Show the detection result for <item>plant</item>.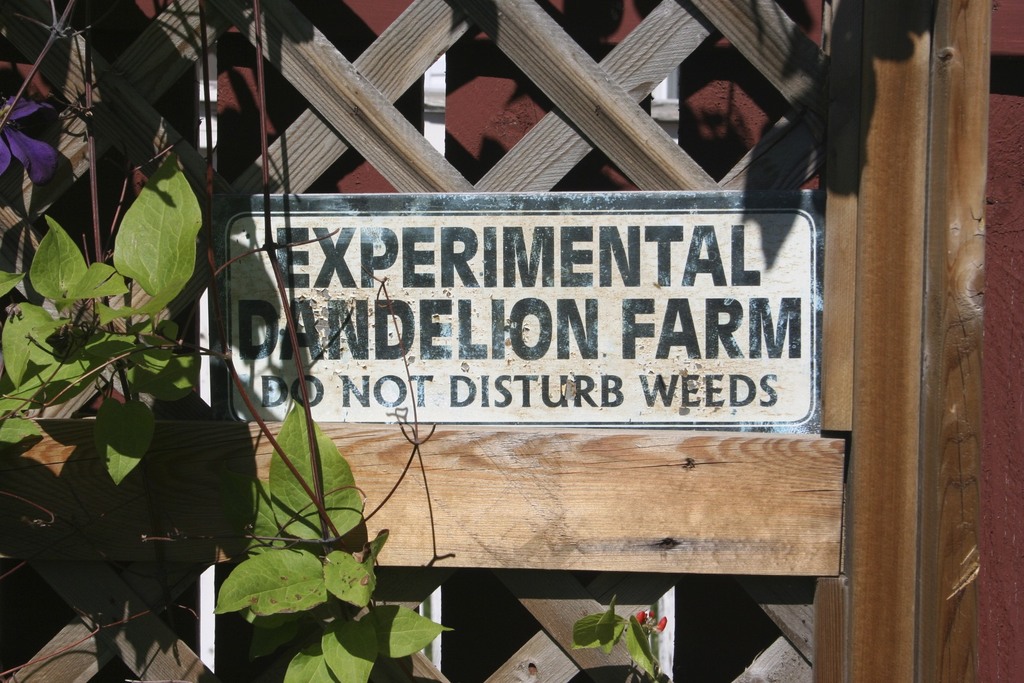
<bbox>0, 151, 205, 470</bbox>.
